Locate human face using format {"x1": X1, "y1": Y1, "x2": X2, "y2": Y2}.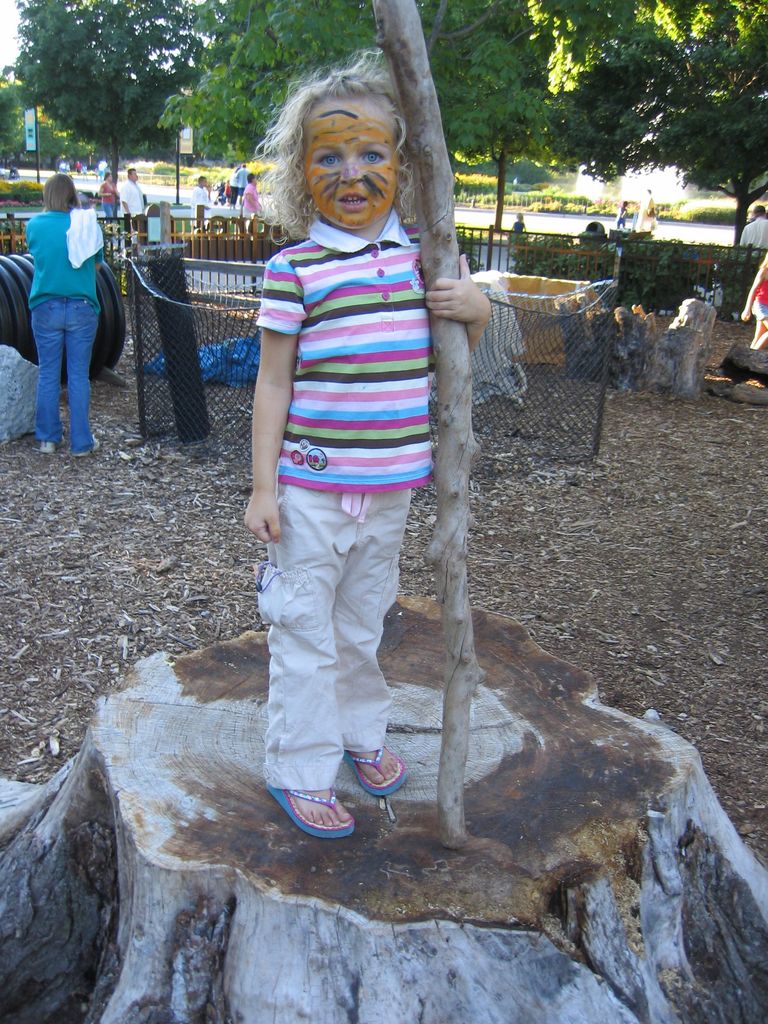
{"x1": 300, "y1": 92, "x2": 403, "y2": 235}.
